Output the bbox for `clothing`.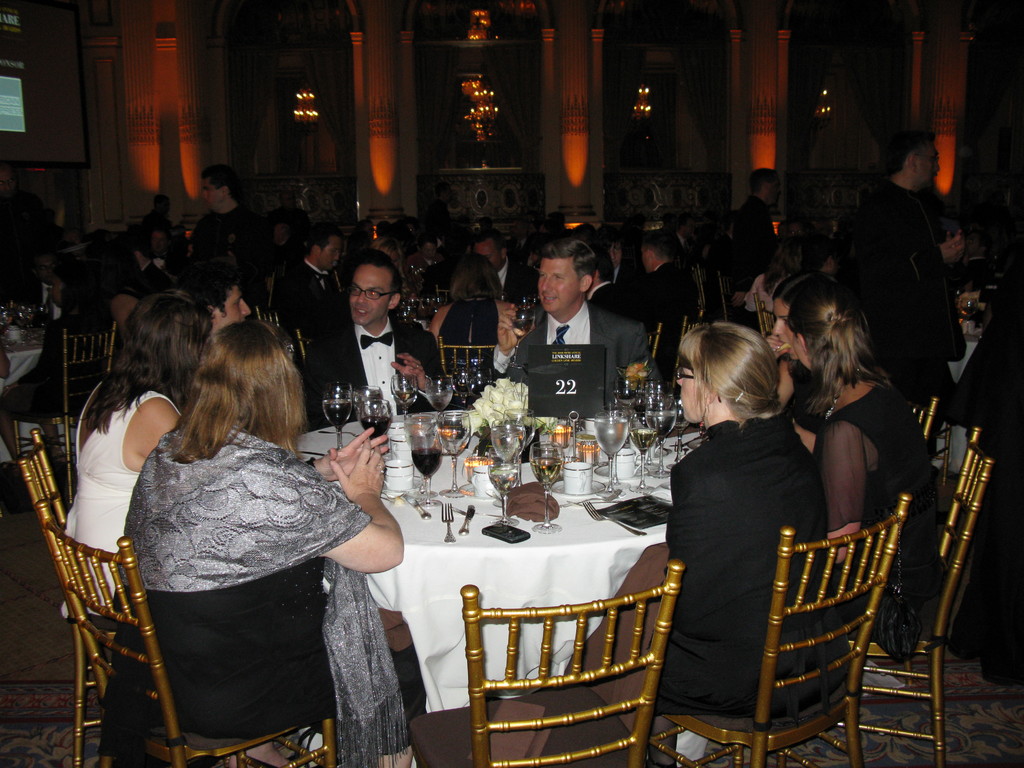
[x1=187, y1=205, x2=276, y2=305].
